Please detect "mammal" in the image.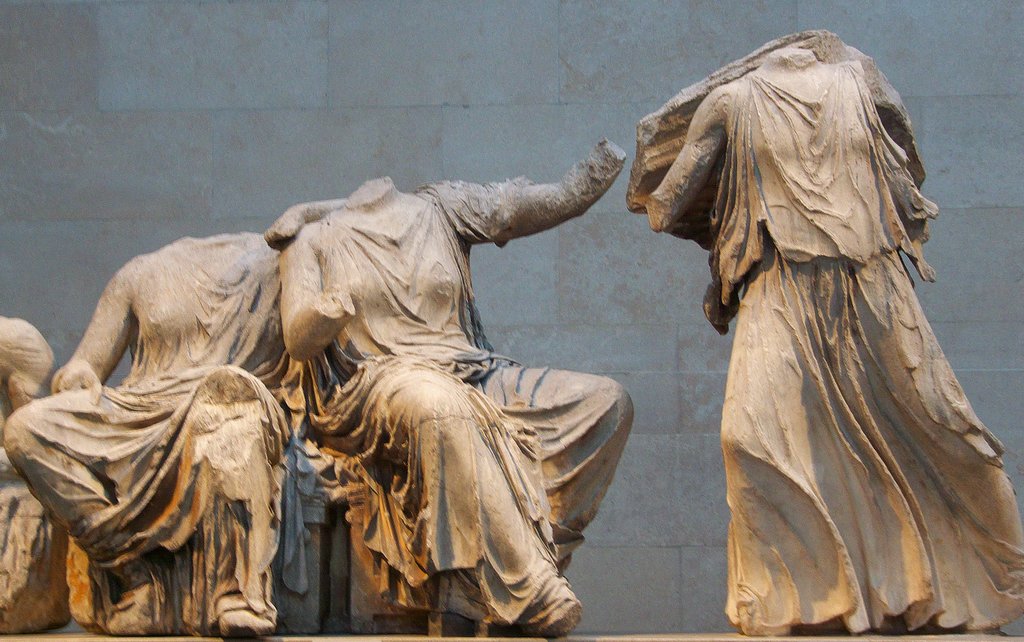
(x1=2, y1=229, x2=306, y2=630).
